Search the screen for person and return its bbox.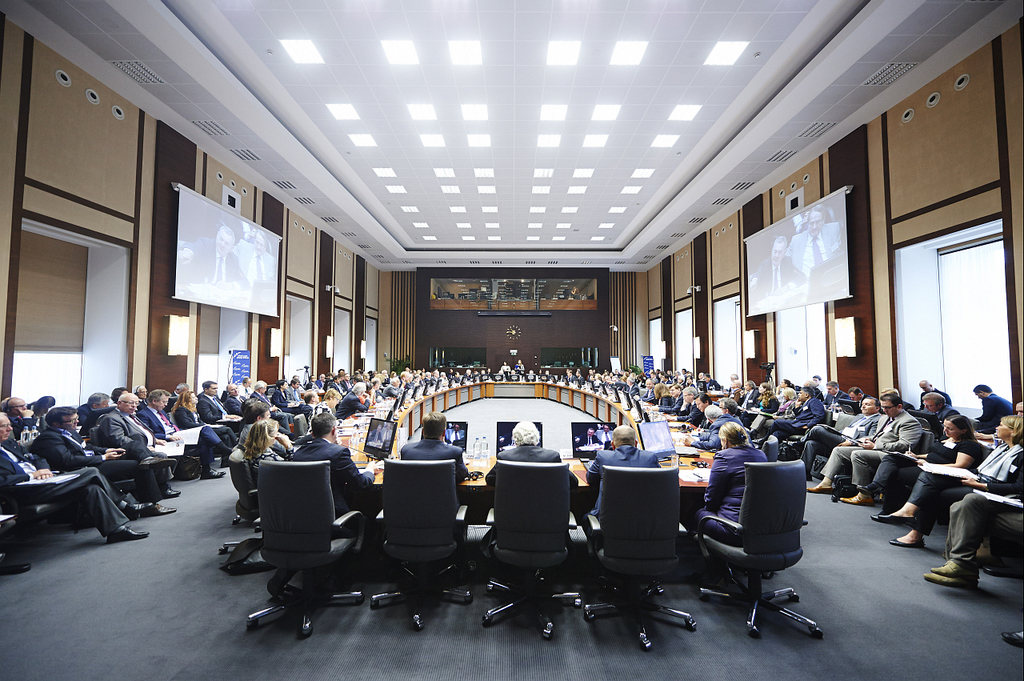
Found: 173:383:187:397.
